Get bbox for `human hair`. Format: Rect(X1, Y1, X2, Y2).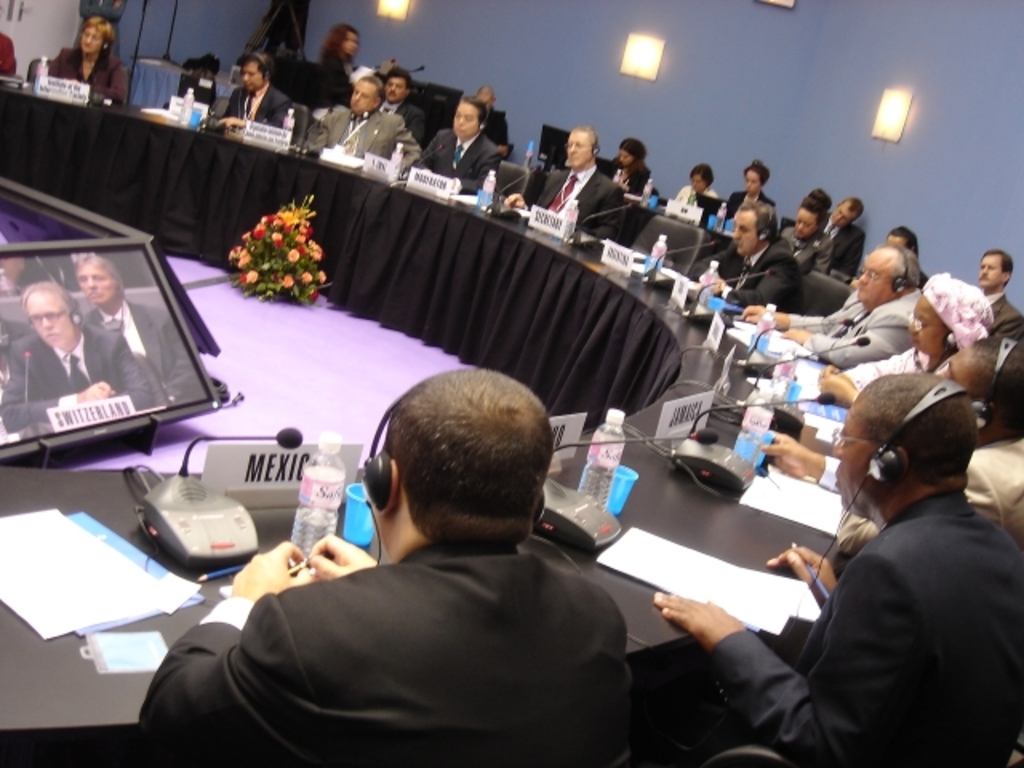
Rect(802, 197, 827, 229).
